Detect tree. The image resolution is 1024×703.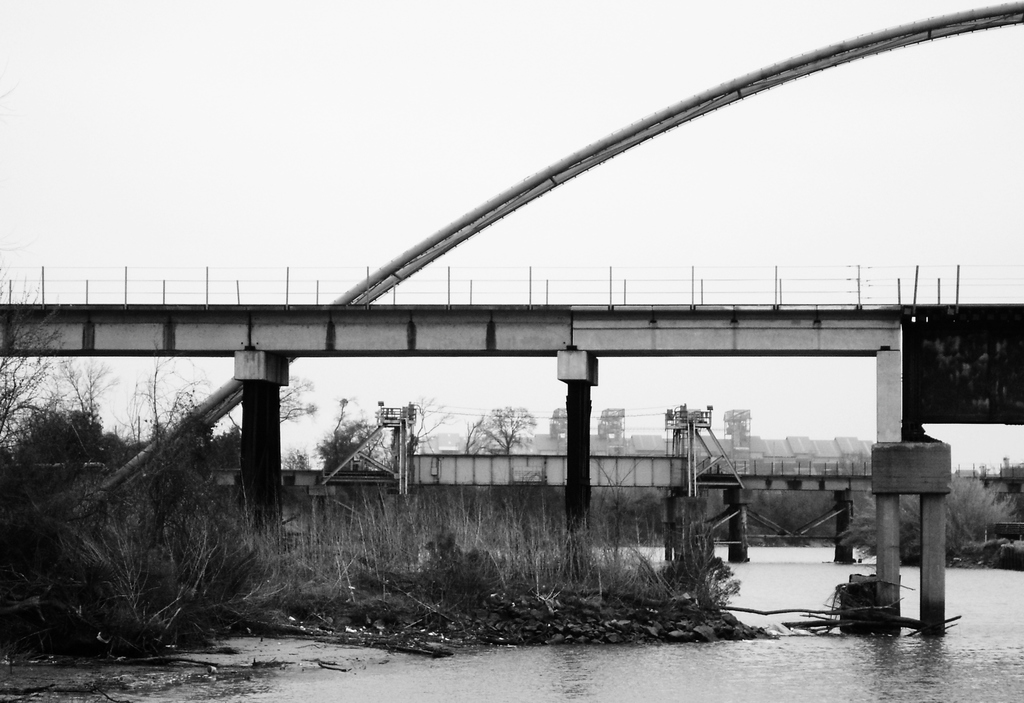
460/403/540/456.
